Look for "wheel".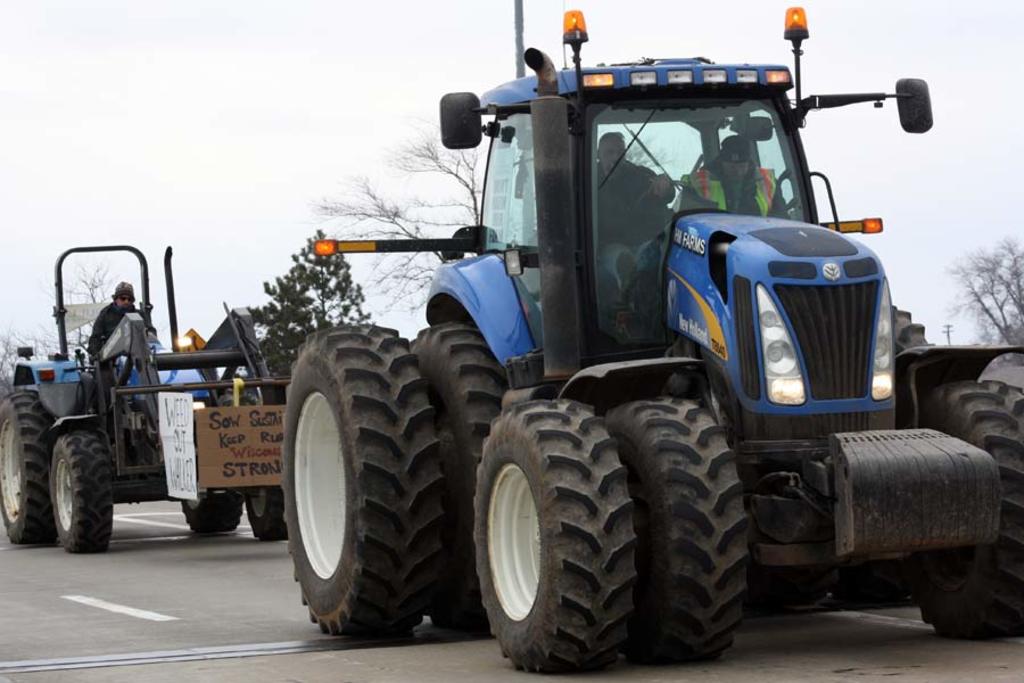
Found: 183,485,243,536.
